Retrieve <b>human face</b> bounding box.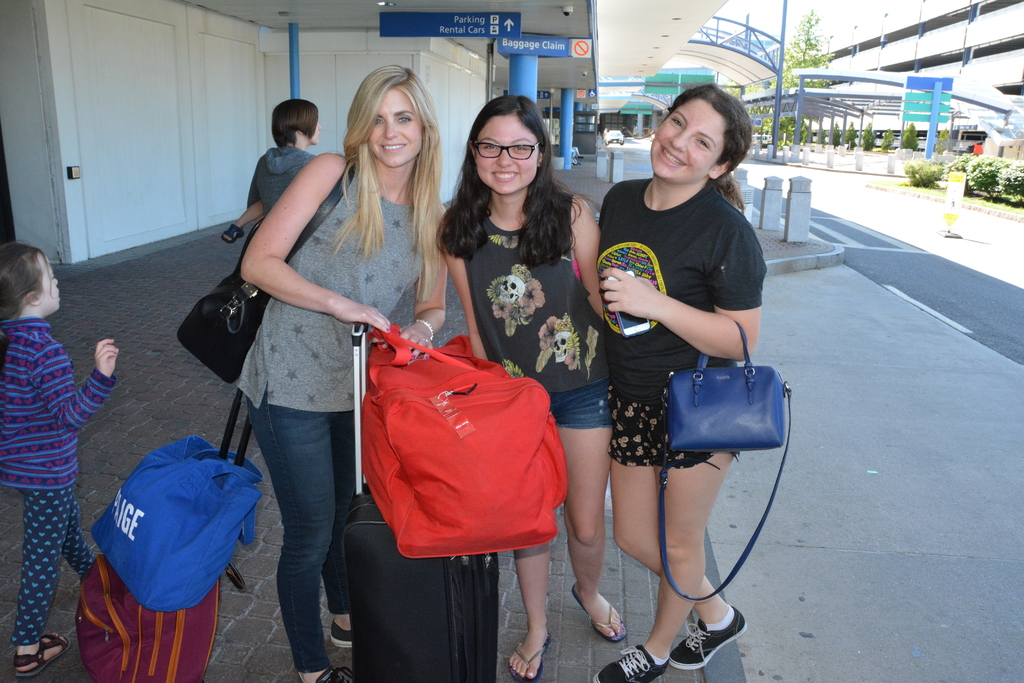
Bounding box: 310:119:320:145.
